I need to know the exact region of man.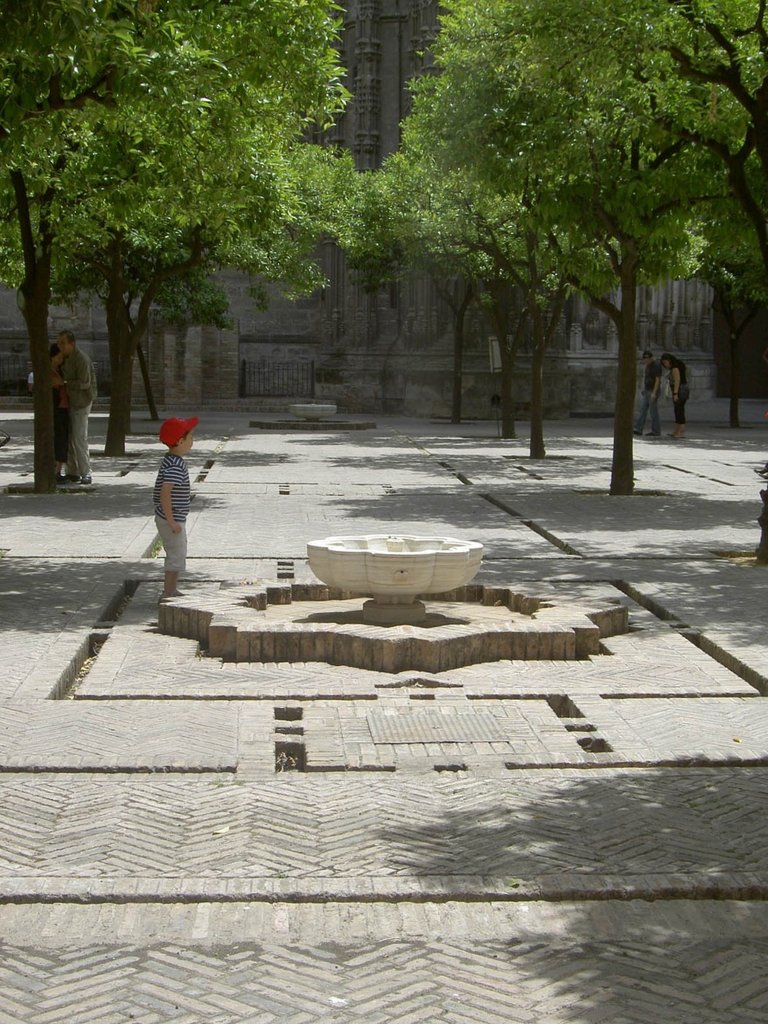
Region: left=635, top=353, right=663, bottom=441.
